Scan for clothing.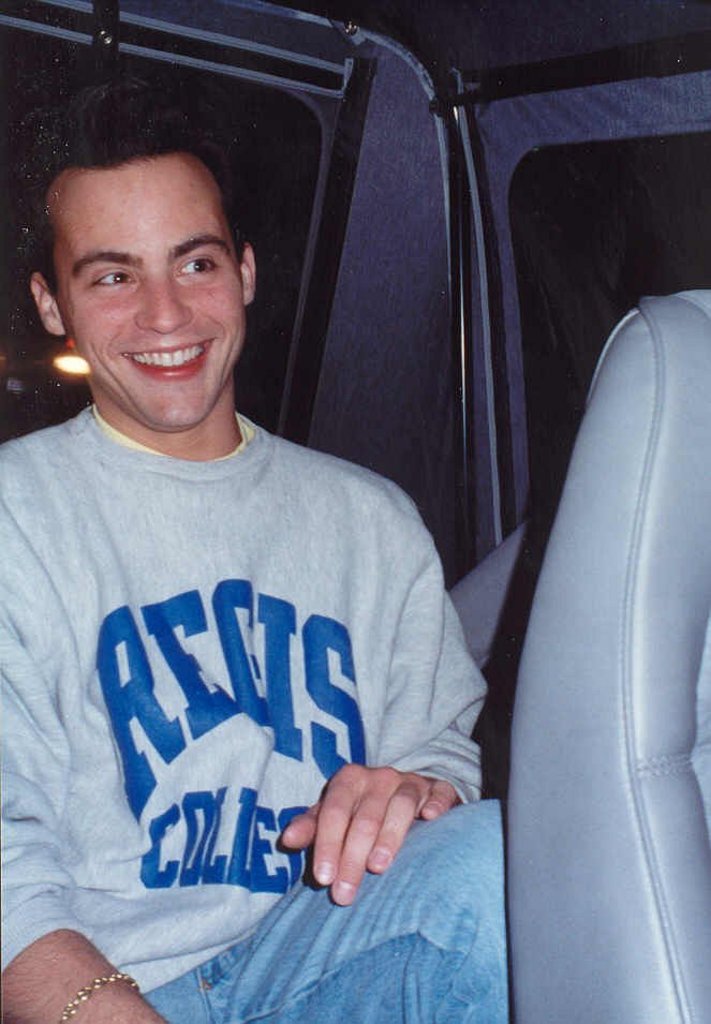
Scan result: {"x1": 14, "y1": 379, "x2": 498, "y2": 935}.
